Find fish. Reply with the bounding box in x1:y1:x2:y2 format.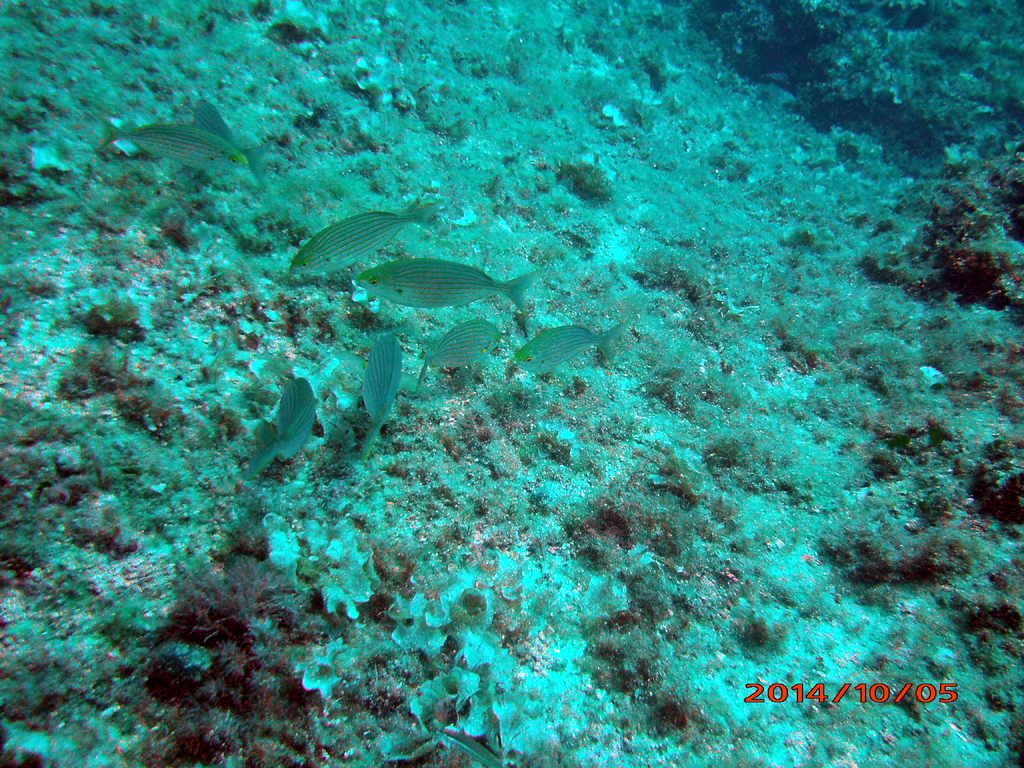
433:722:505:767.
